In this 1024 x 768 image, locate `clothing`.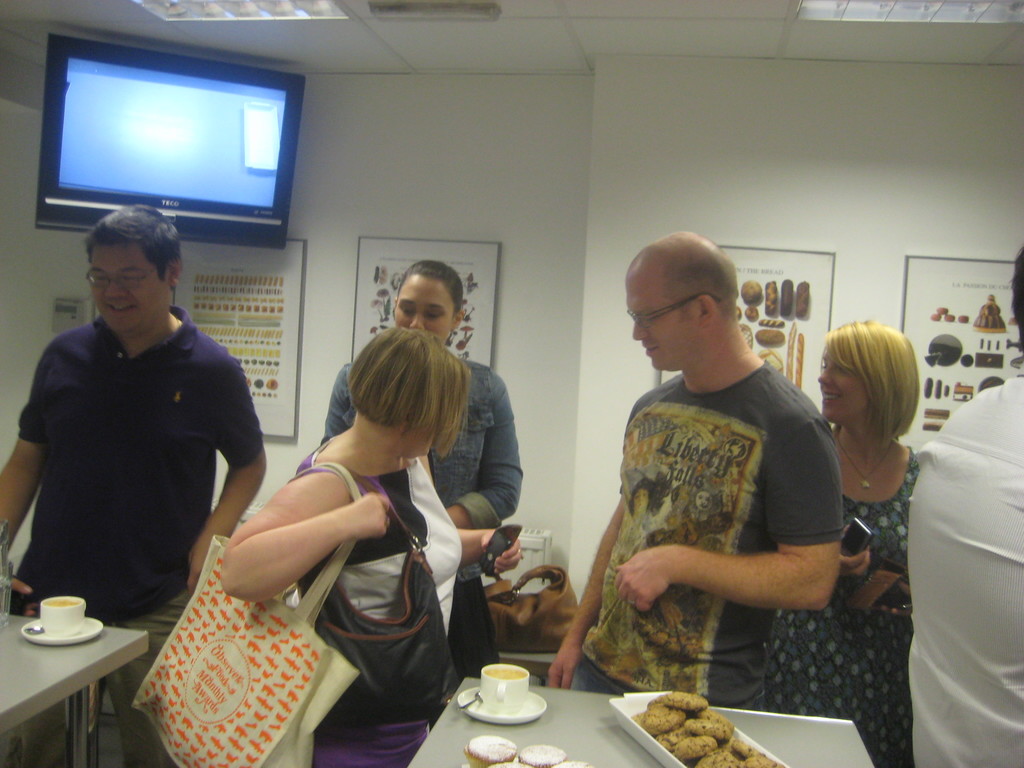
Bounding box: (908,355,1023,767).
